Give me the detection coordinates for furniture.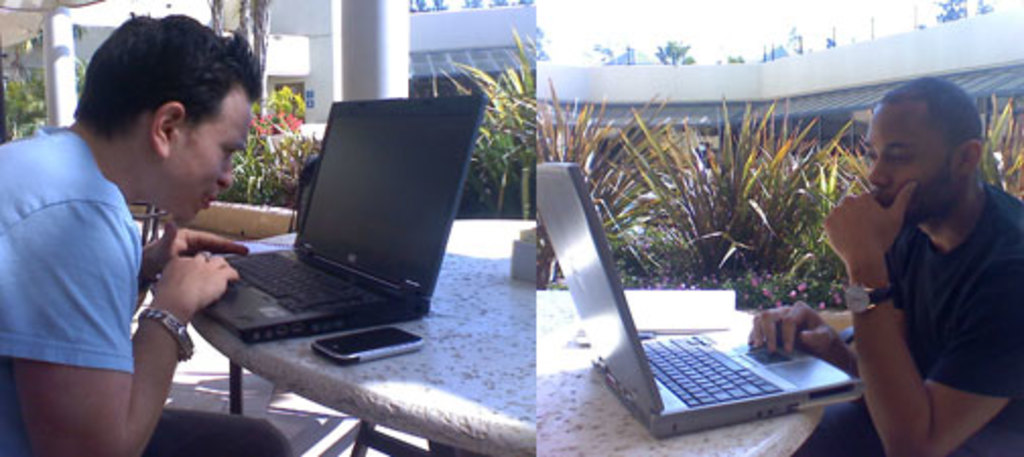
(187,217,534,455).
